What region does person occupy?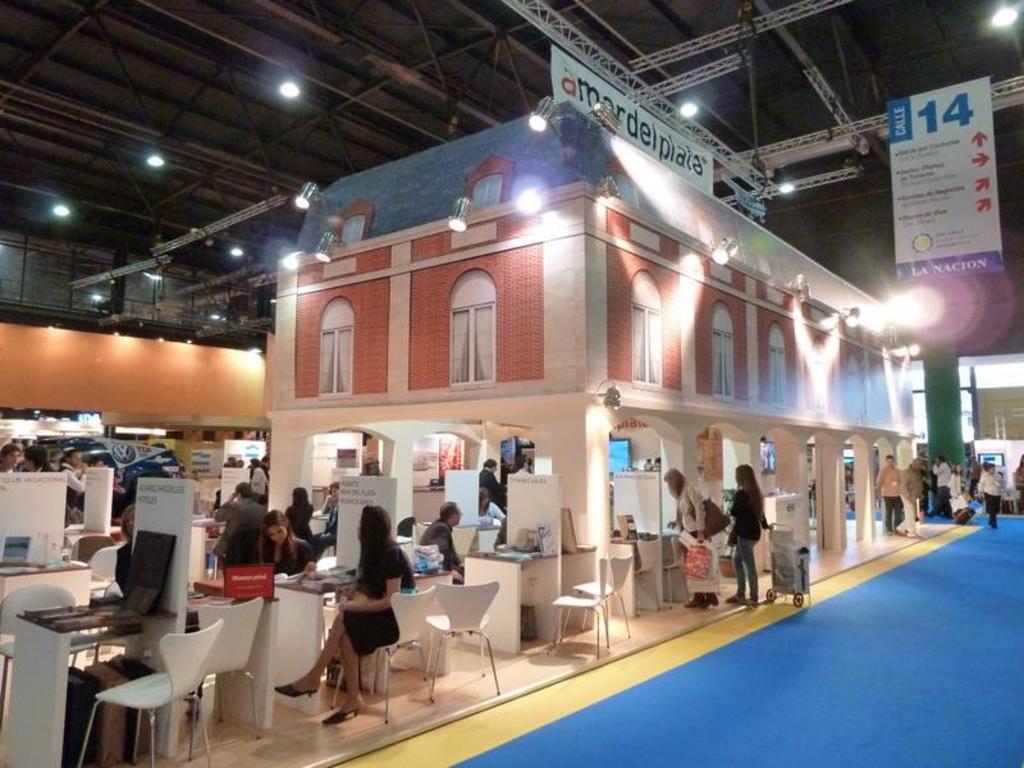
977:468:1005:531.
